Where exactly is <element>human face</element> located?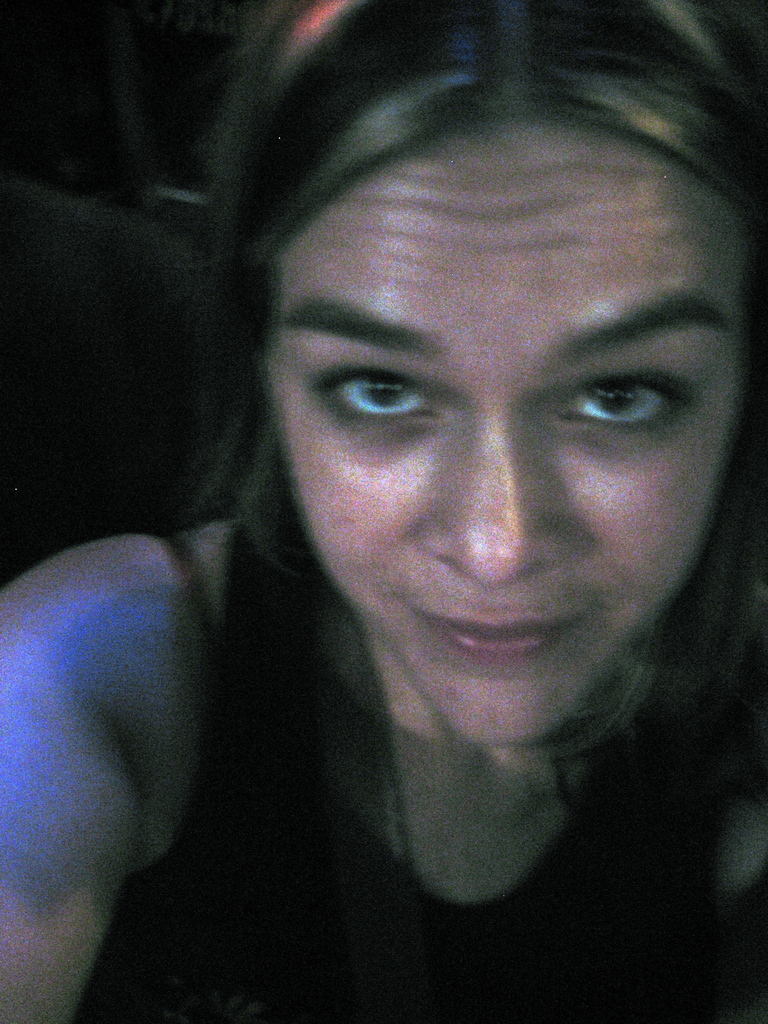
Its bounding box is crop(261, 113, 742, 740).
